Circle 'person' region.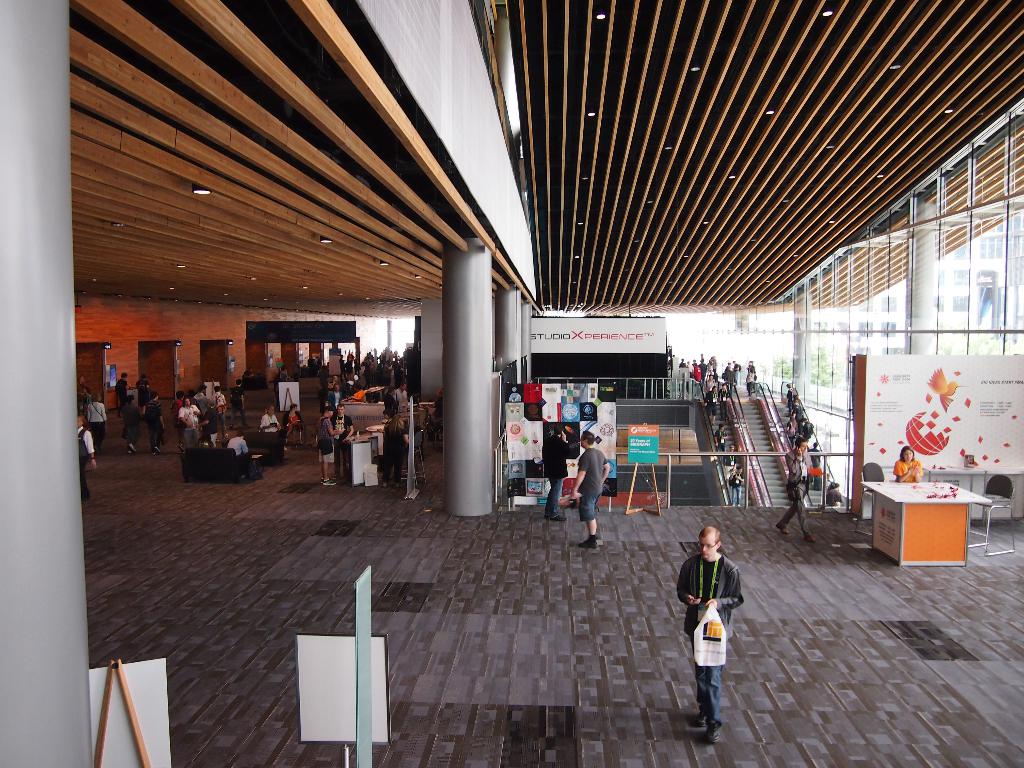
Region: region(260, 406, 280, 436).
